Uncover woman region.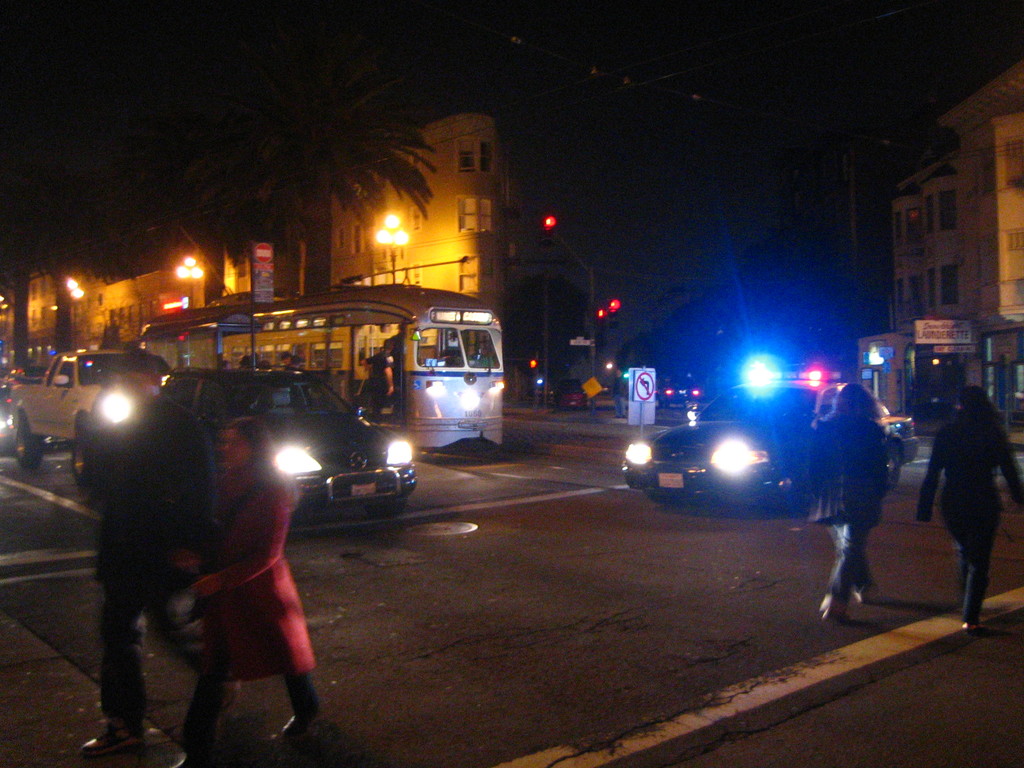
Uncovered: <box>170,422,324,767</box>.
